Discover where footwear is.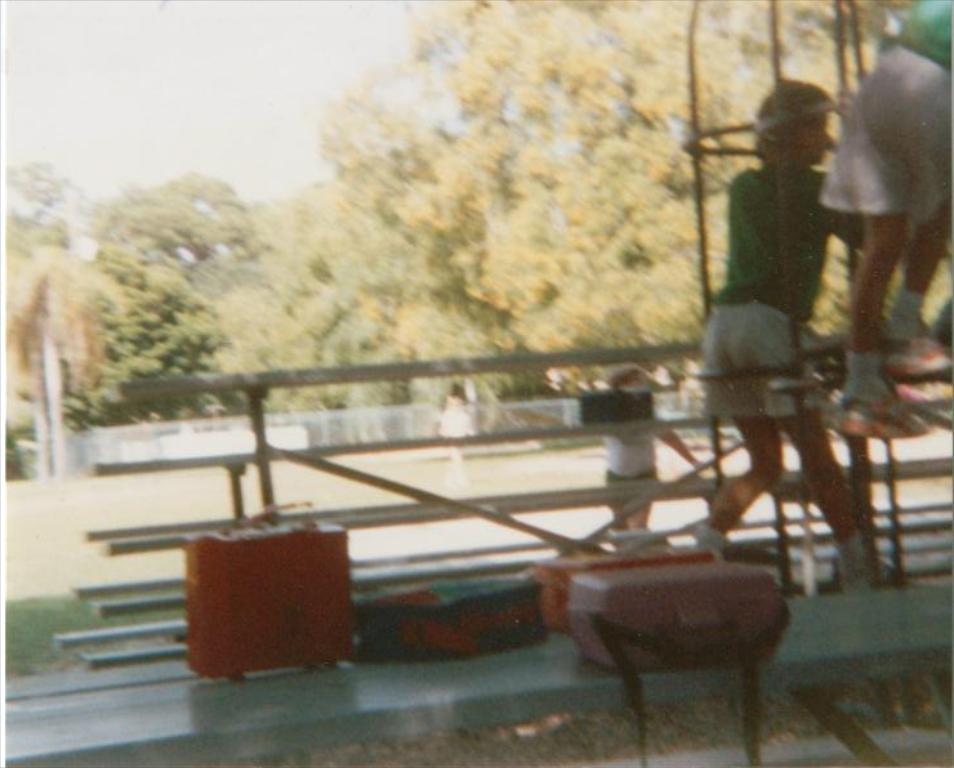
Discovered at (842,539,899,594).
